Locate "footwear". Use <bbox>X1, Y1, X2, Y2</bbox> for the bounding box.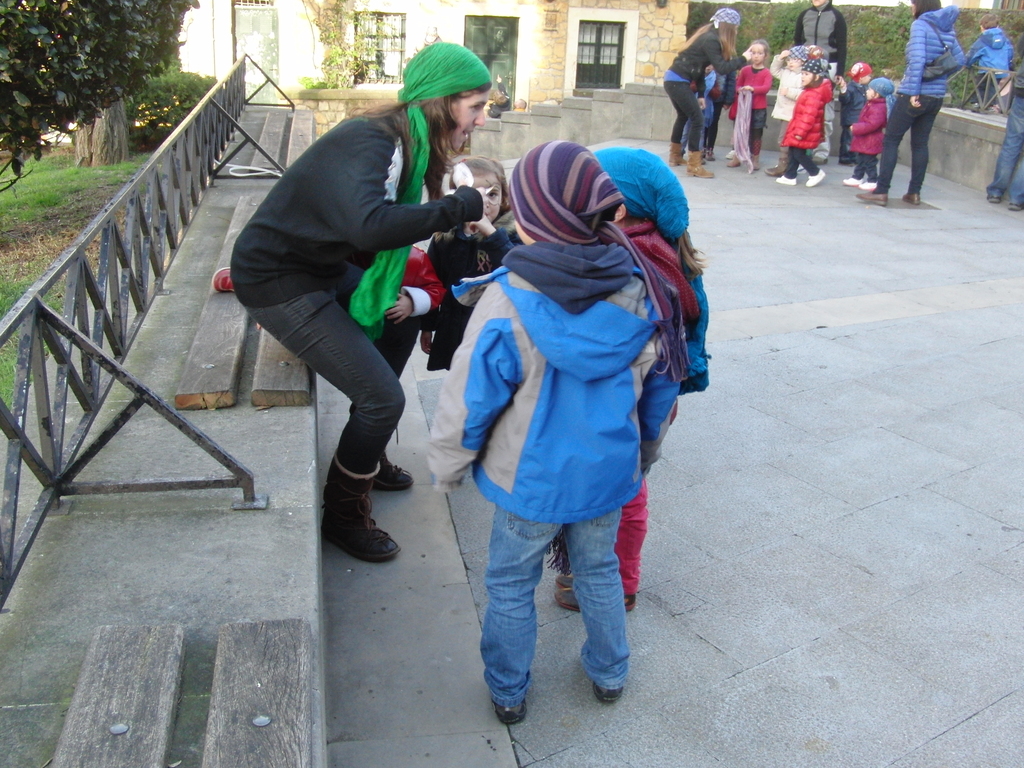
<bbox>804, 168, 827, 186</bbox>.
